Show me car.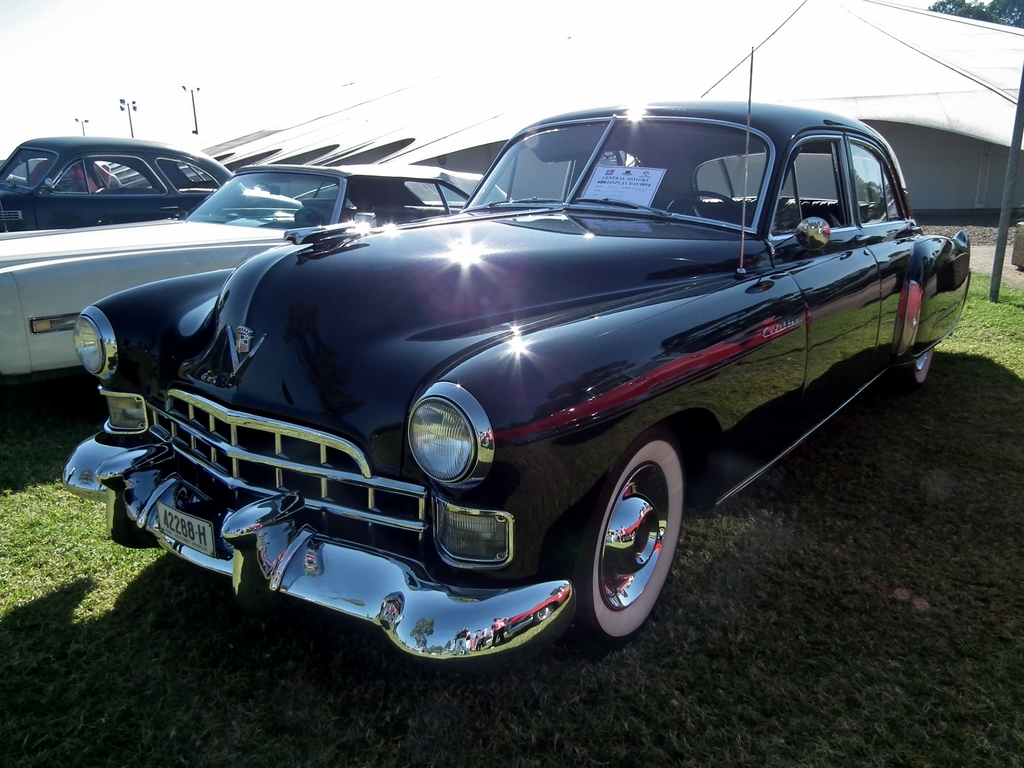
car is here: locate(0, 135, 305, 228).
